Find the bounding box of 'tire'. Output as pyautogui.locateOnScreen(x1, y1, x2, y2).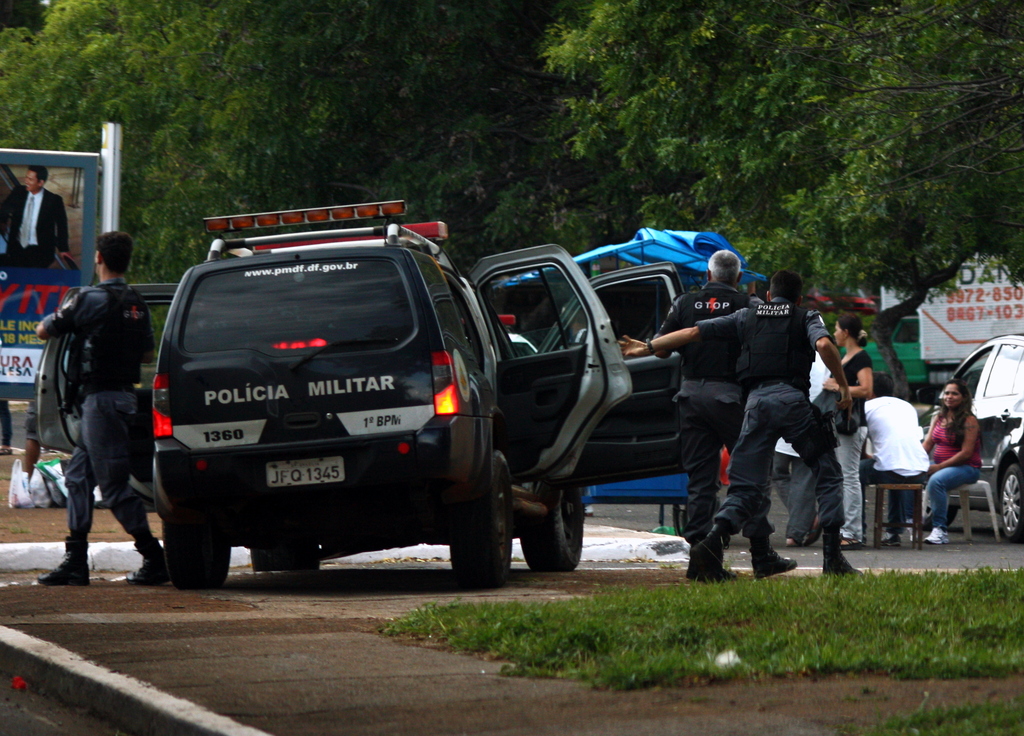
pyautogui.locateOnScreen(530, 487, 594, 564).
